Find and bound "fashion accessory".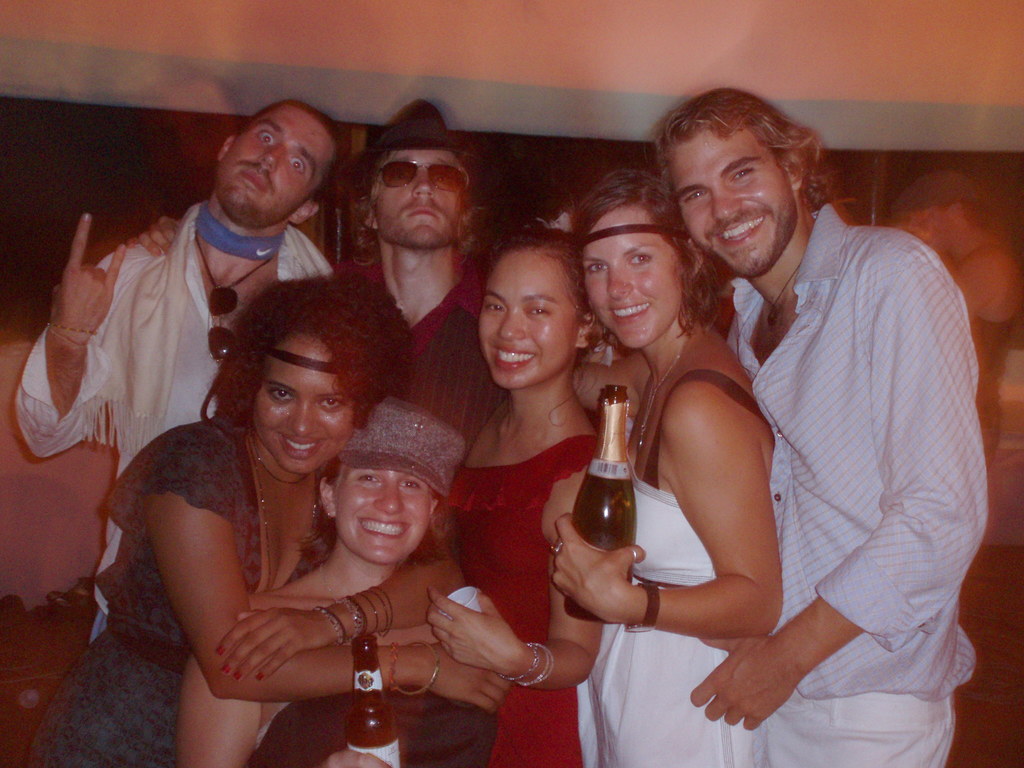
Bound: (left=221, top=664, right=234, bottom=680).
